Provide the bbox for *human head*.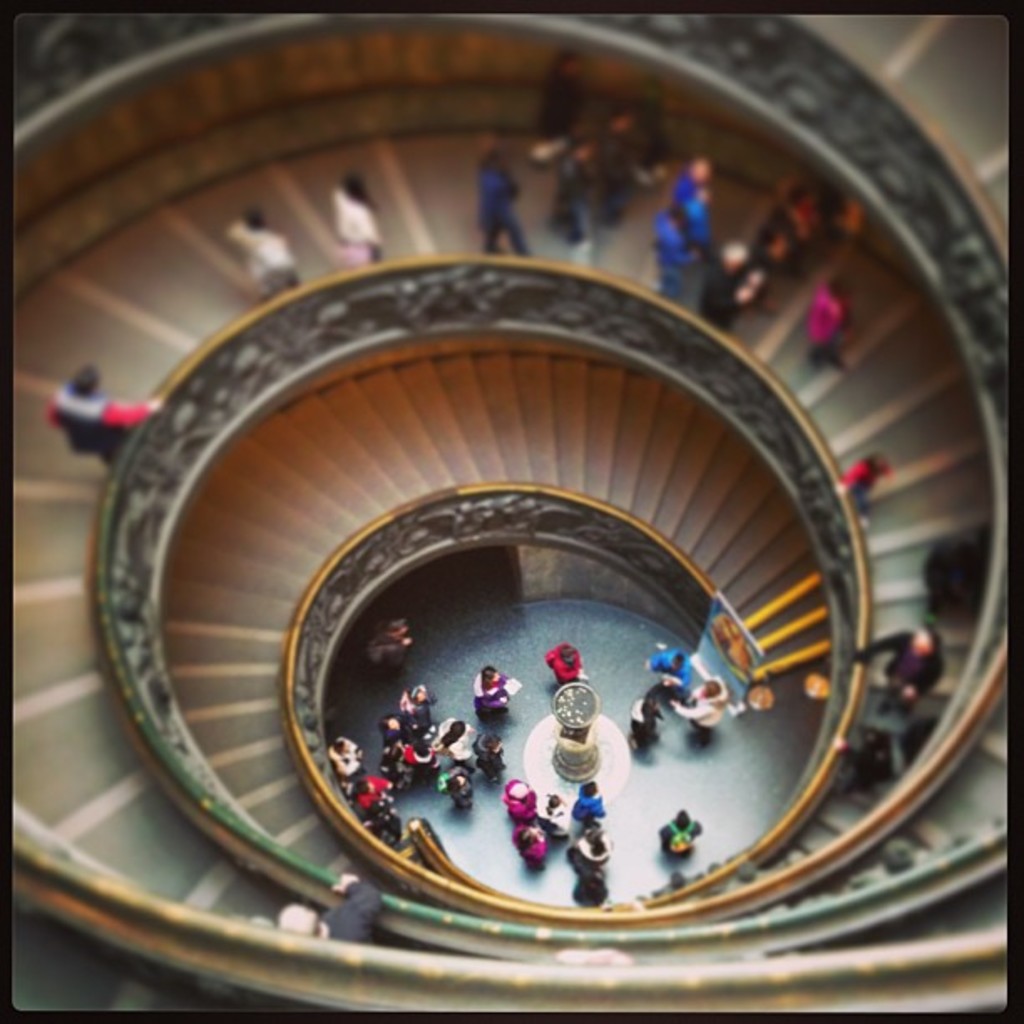
BBox(579, 820, 607, 853).
